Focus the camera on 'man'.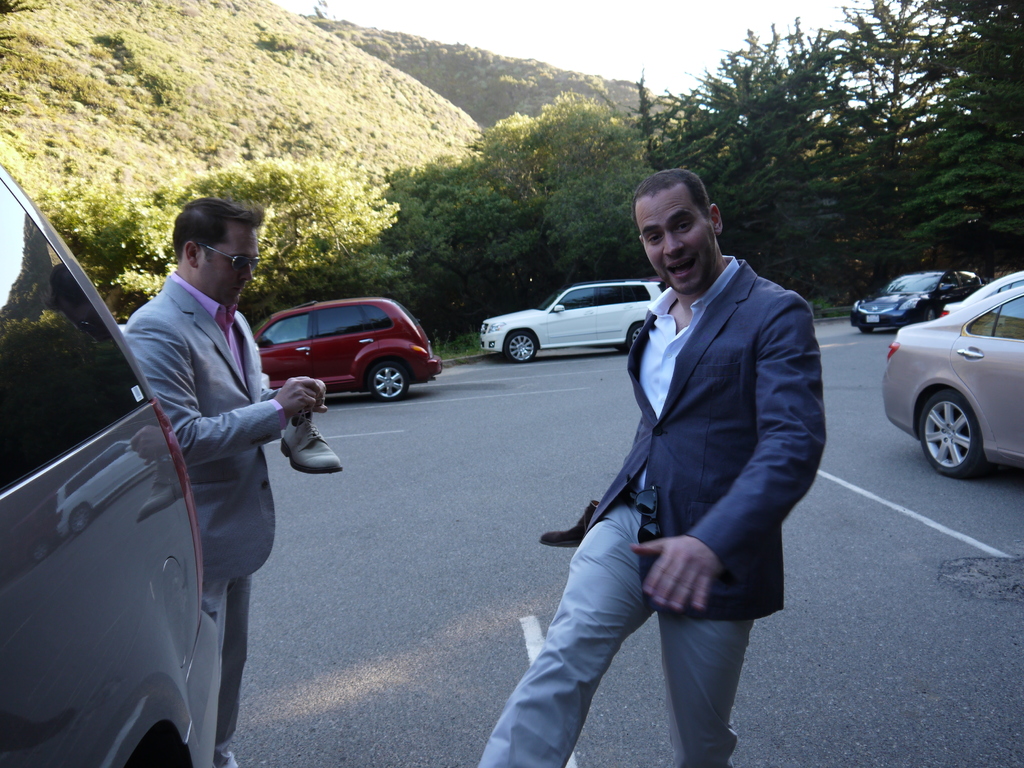
Focus region: <region>124, 196, 329, 767</region>.
